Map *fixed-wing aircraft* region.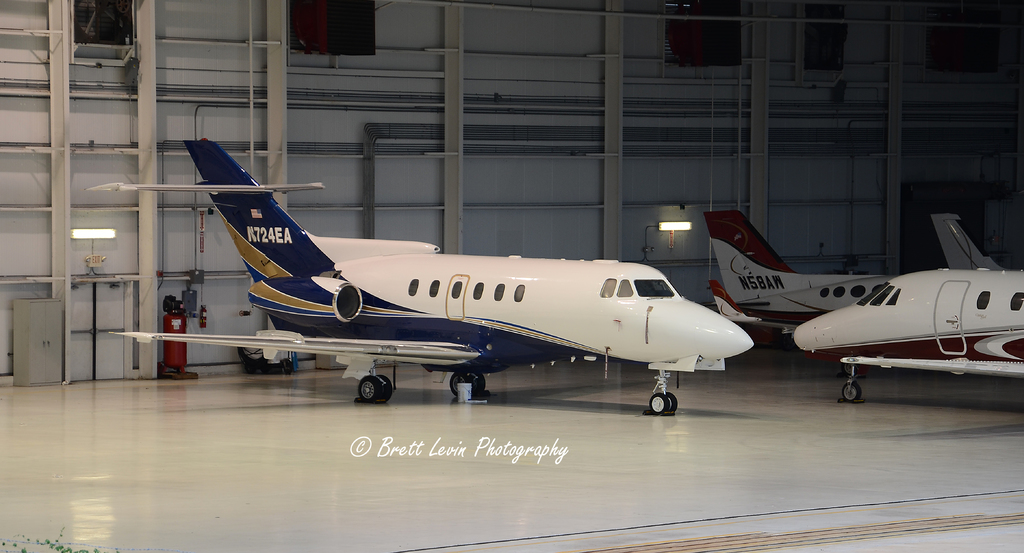
Mapped to [x1=99, y1=130, x2=751, y2=418].
